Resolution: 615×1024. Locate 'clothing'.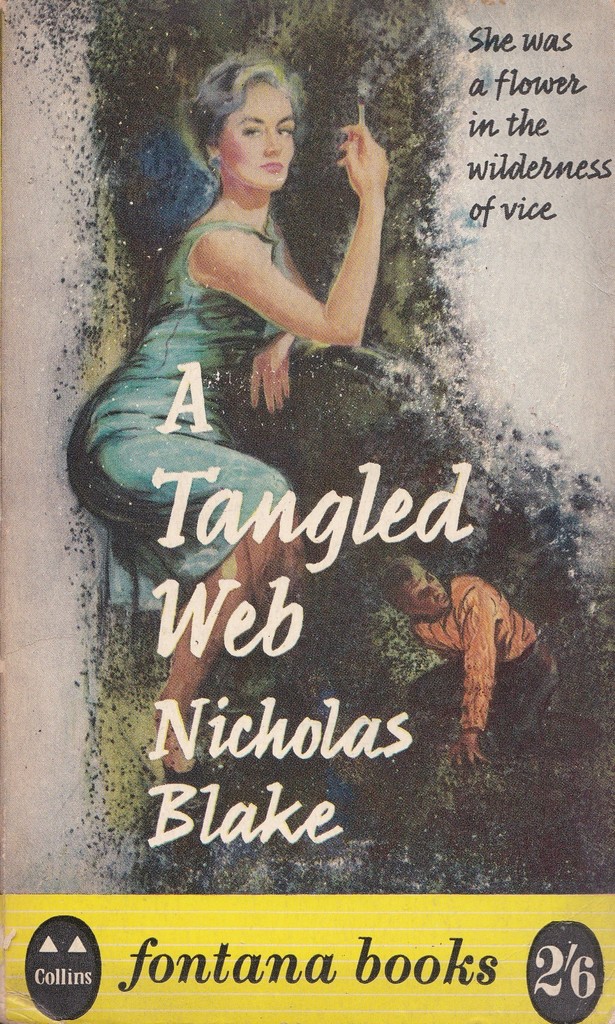
(left=72, top=230, right=291, bottom=618).
